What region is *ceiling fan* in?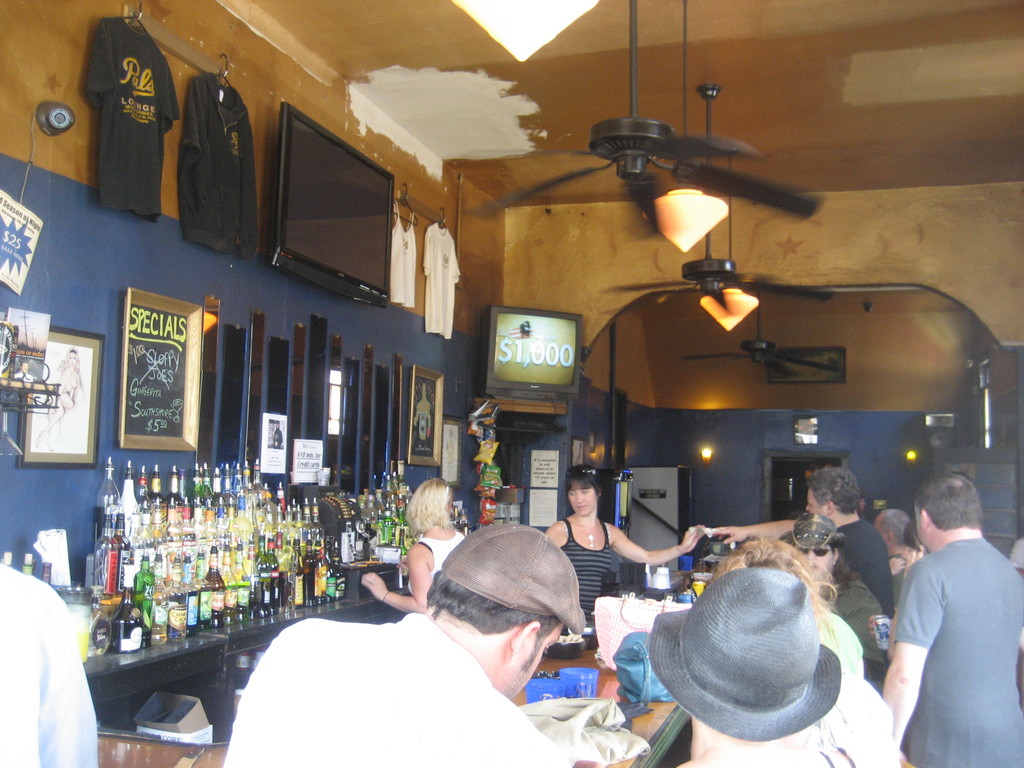
bbox=(466, 0, 824, 237).
